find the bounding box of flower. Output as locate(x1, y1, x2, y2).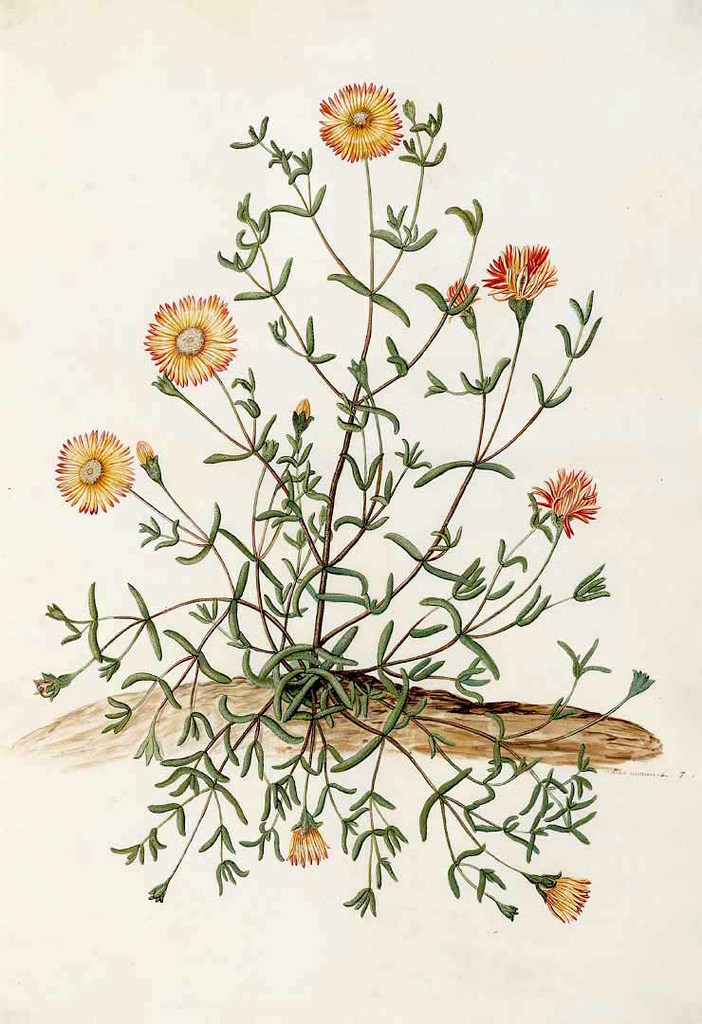
locate(131, 441, 166, 483).
